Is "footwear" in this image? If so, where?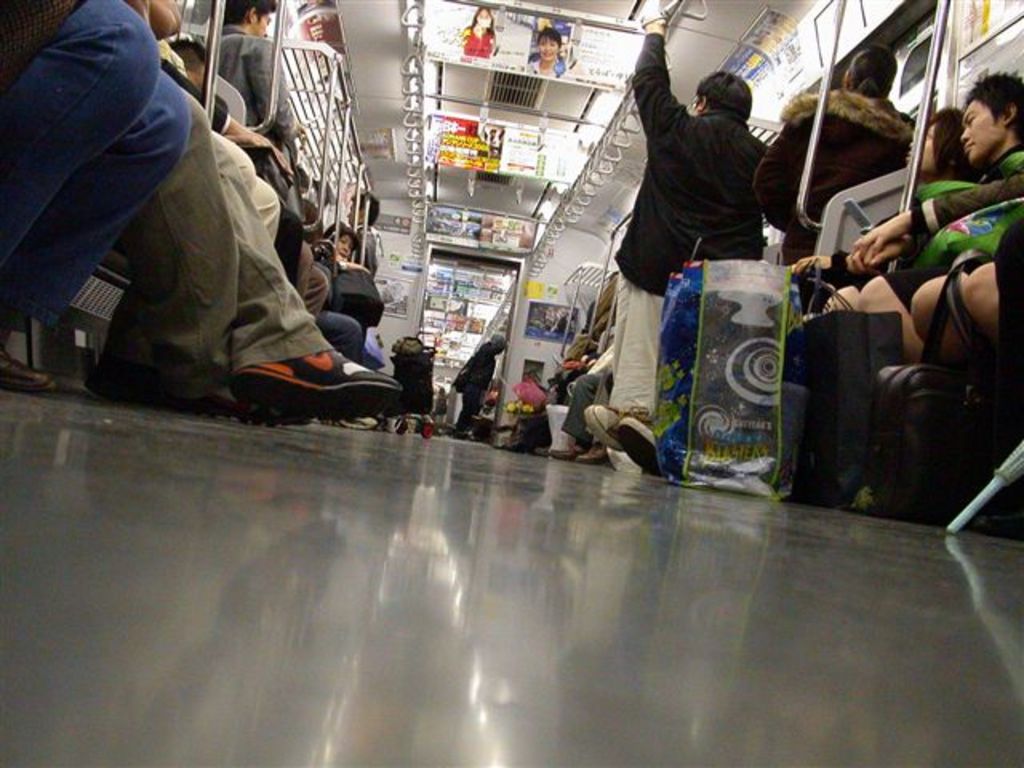
Yes, at x1=582, y1=448, x2=611, y2=467.
